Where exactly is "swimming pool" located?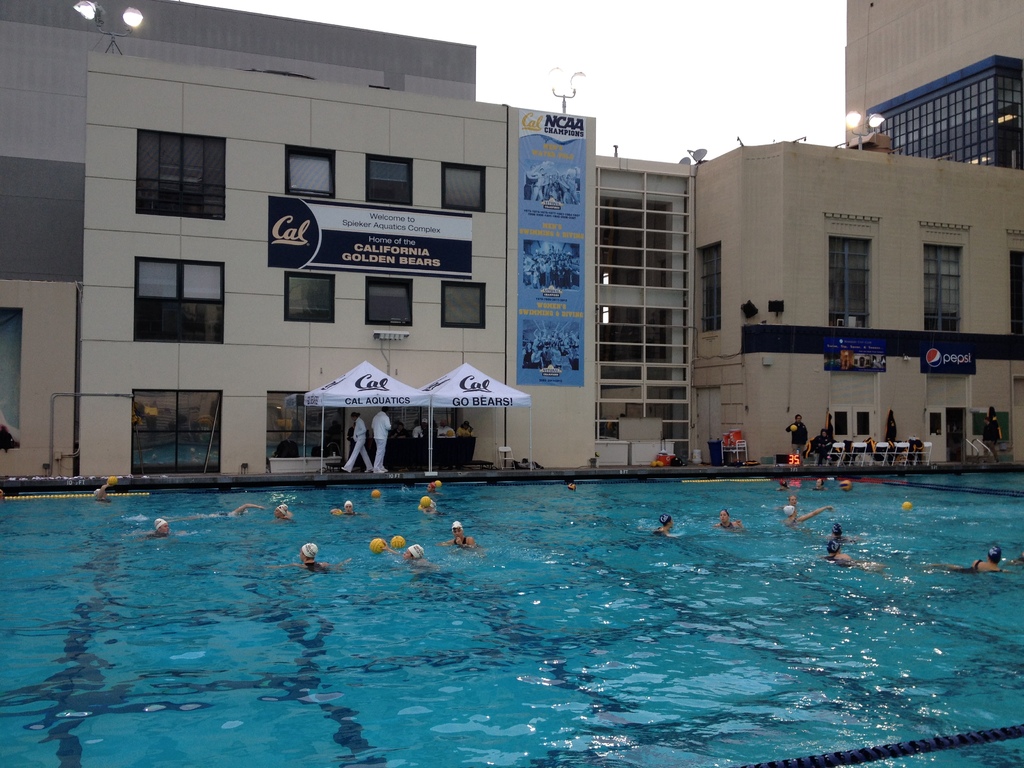
Its bounding box is (0, 418, 970, 764).
